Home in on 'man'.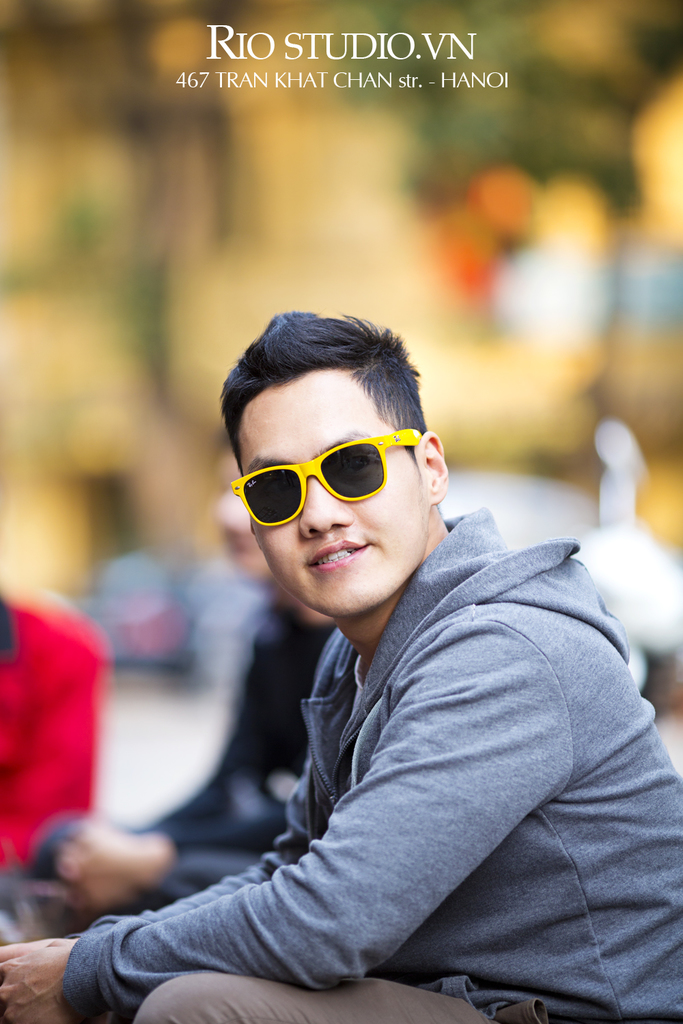
Homed in at BBox(80, 283, 678, 1023).
